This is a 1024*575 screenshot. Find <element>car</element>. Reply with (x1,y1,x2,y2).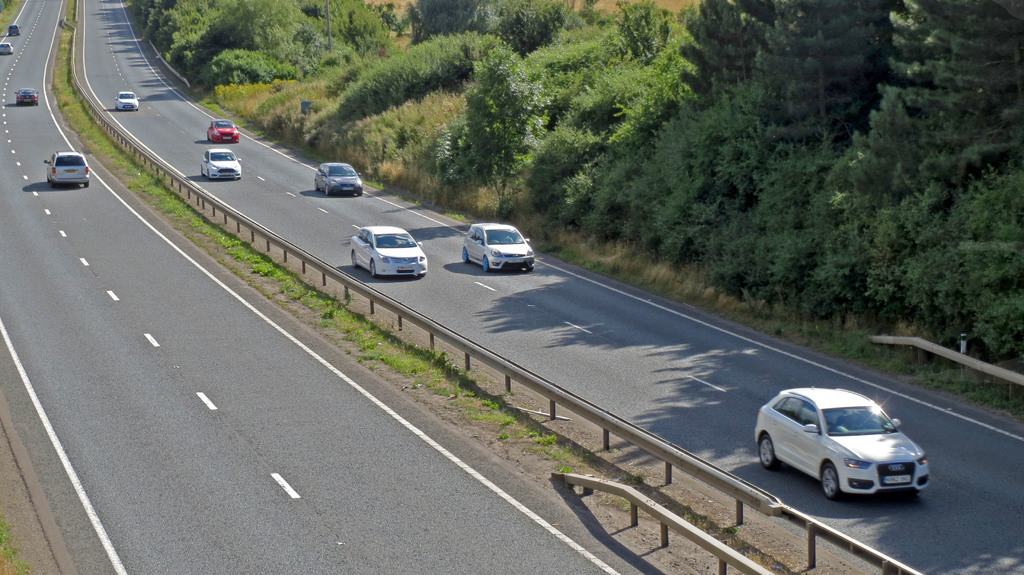
(353,229,429,277).
